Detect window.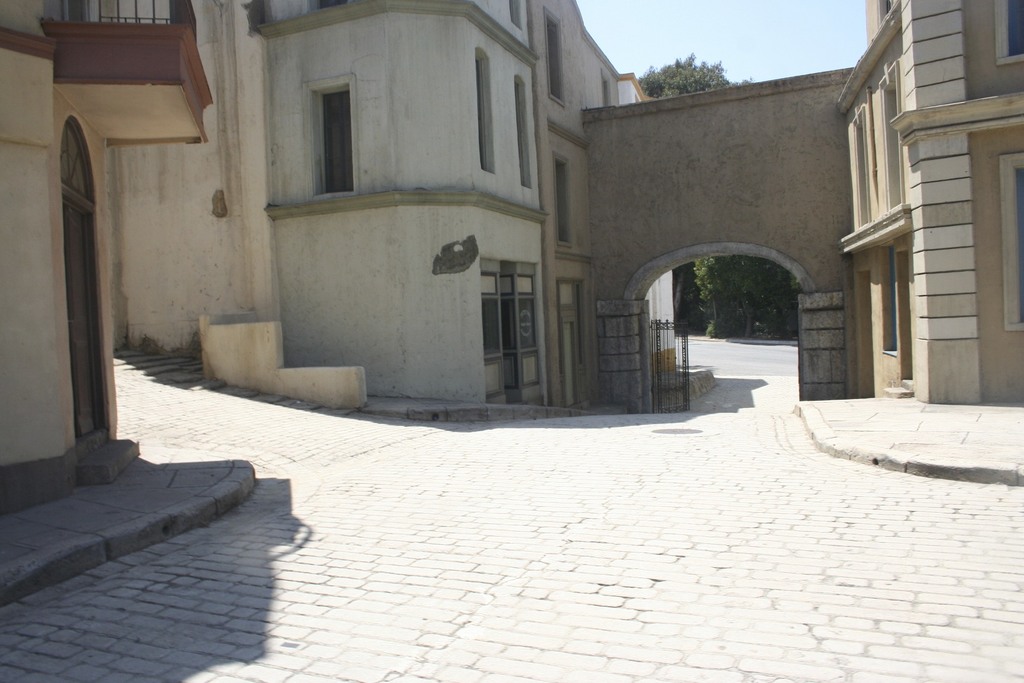
Detected at select_region(511, 81, 525, 180).
